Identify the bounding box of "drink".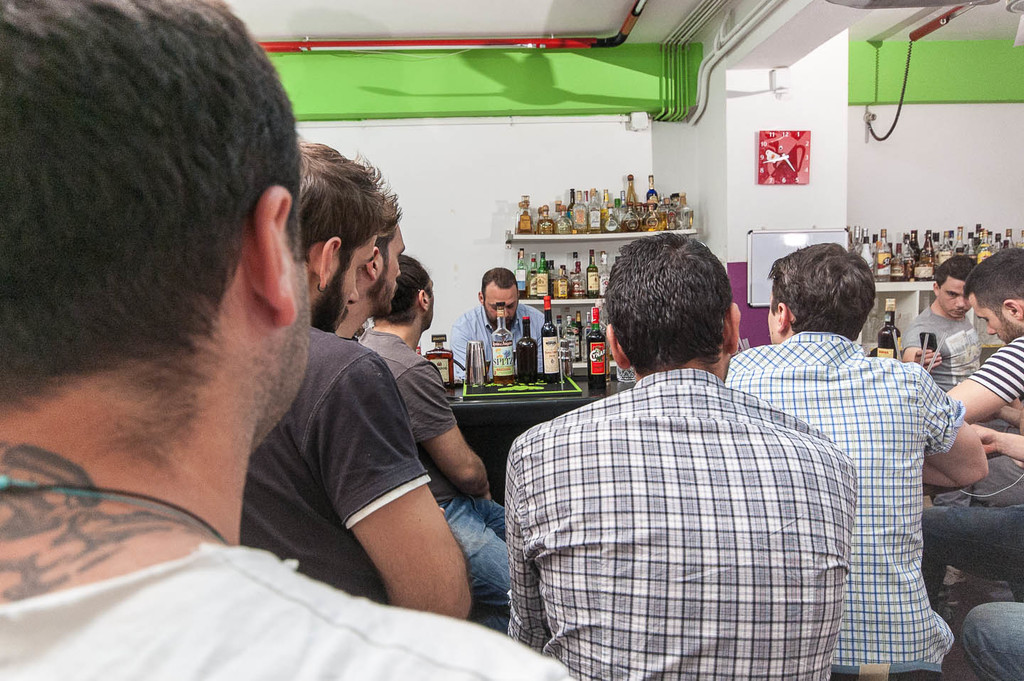
[left=589, top=306, right=604, bottom=387].
